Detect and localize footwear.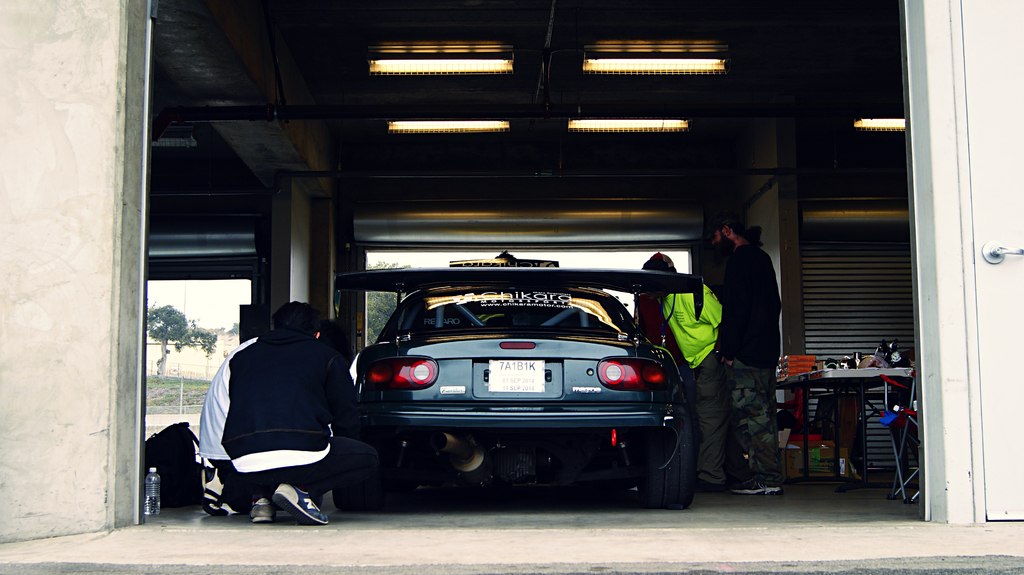
Localized at {"x1": 232, "y1": 474, "x2": 329, "y2": 525}.
